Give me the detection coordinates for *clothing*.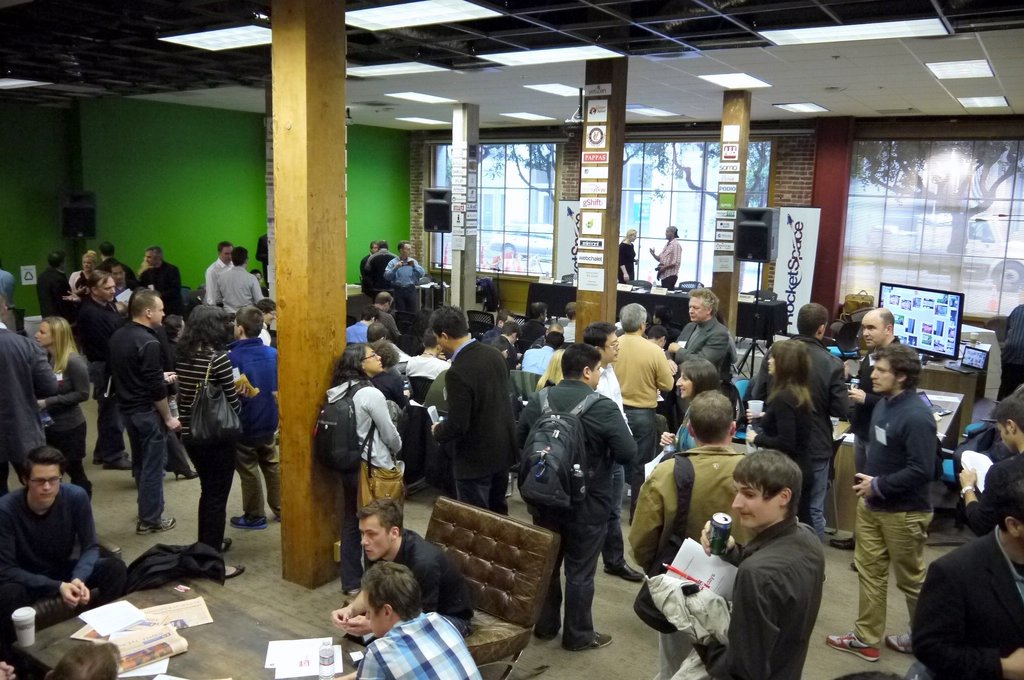
bbox(344, 316, 368, 346).
